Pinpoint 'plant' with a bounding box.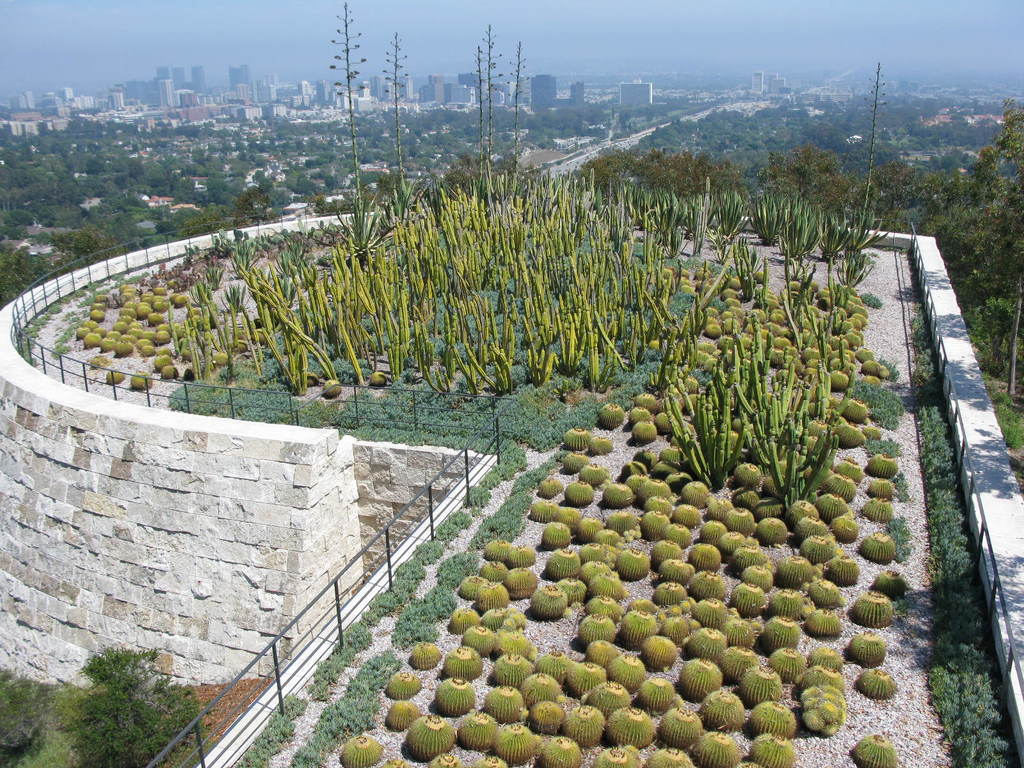
388 597 445 646.
